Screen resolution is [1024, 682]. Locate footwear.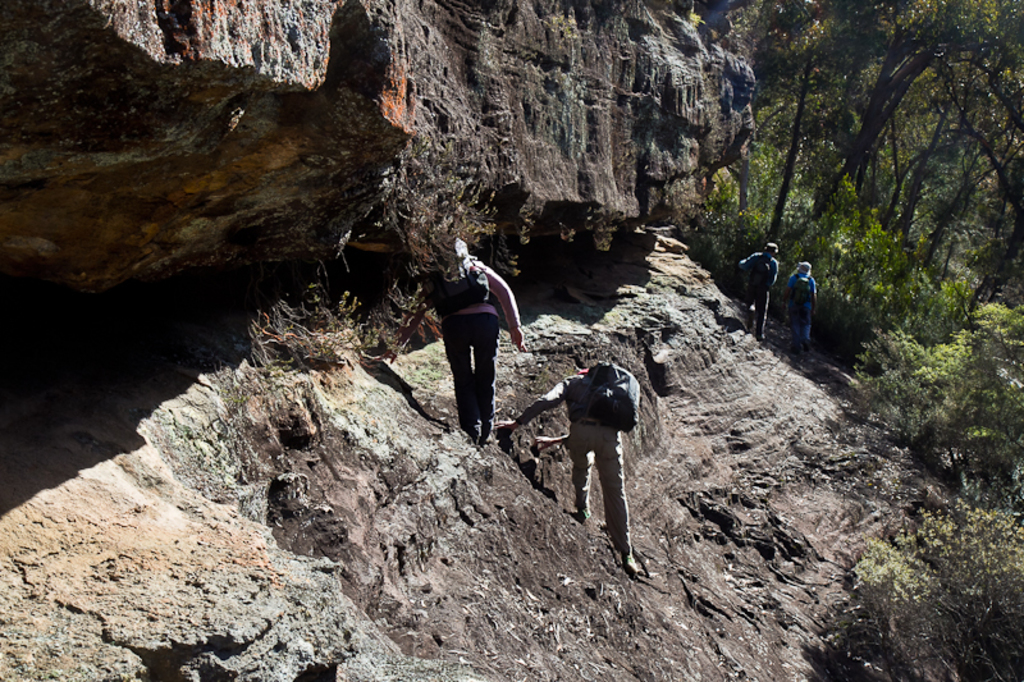
[x1=572, y1=511, x2=593, y2=526].
